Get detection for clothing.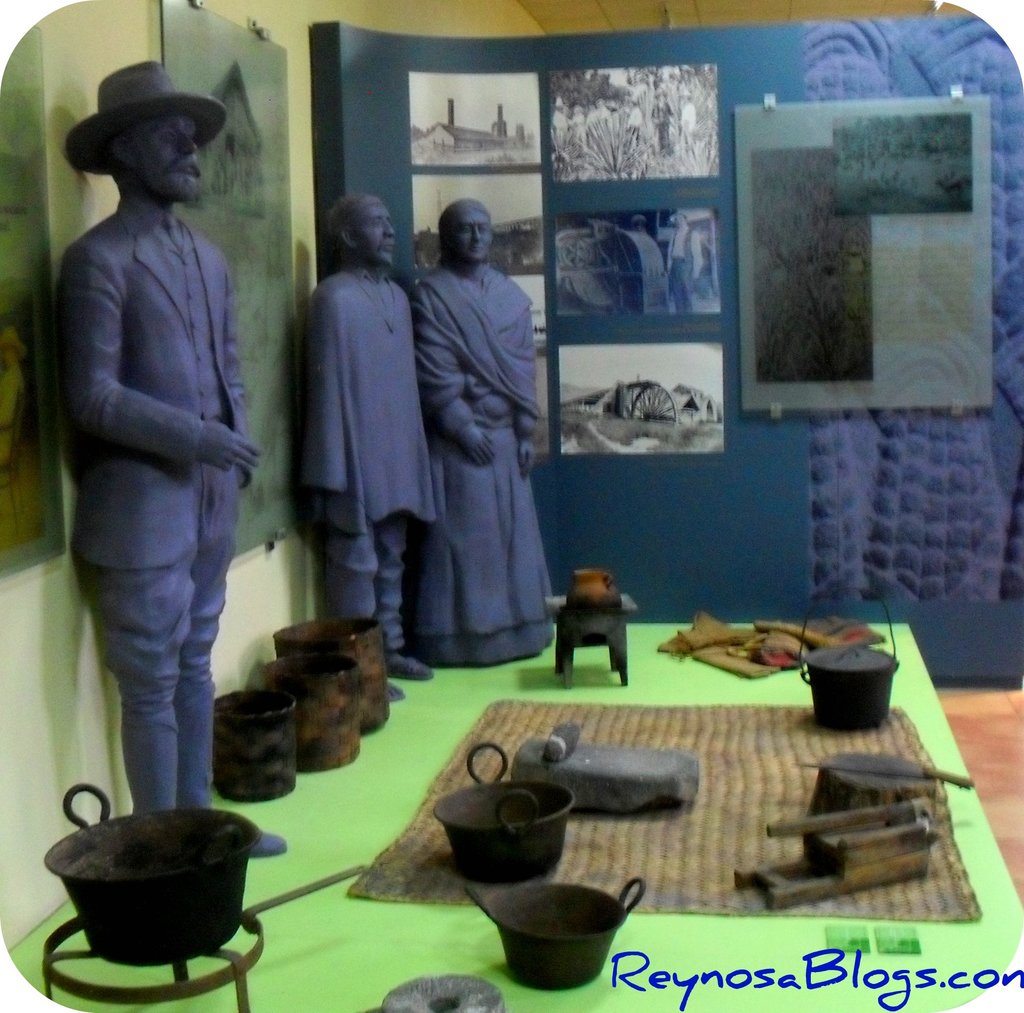
Detection: (429, 259, 554, 668).
